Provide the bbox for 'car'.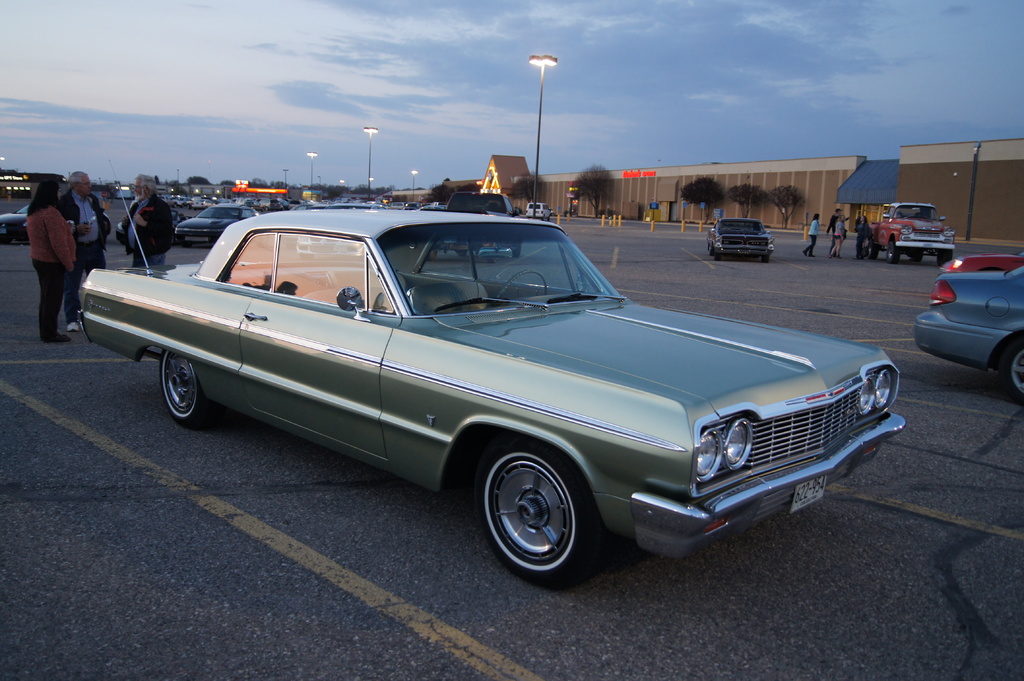
(941, 248, 1023, 275).
